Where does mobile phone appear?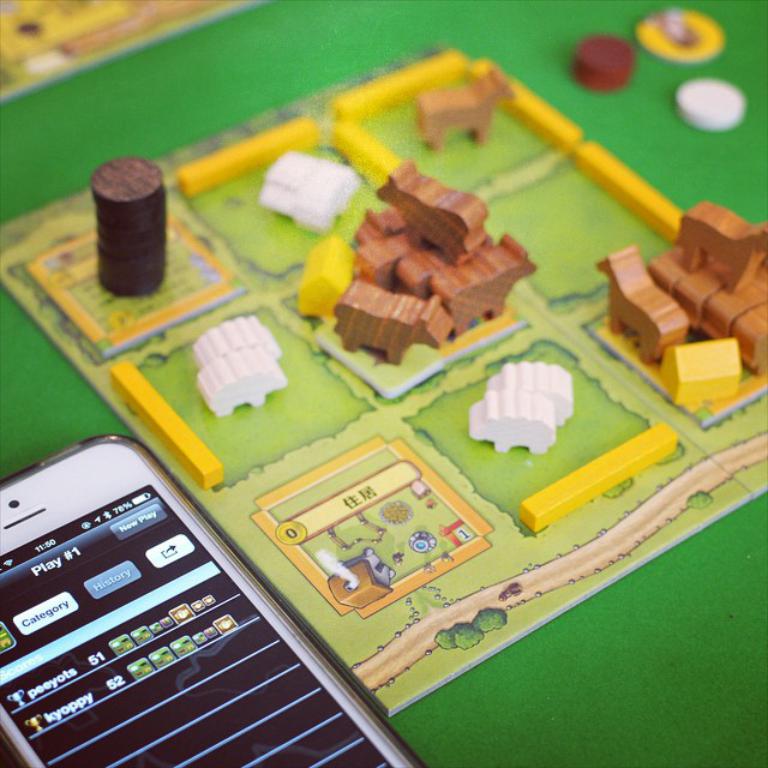
Appears at crop(0, 432, 426, 767).
